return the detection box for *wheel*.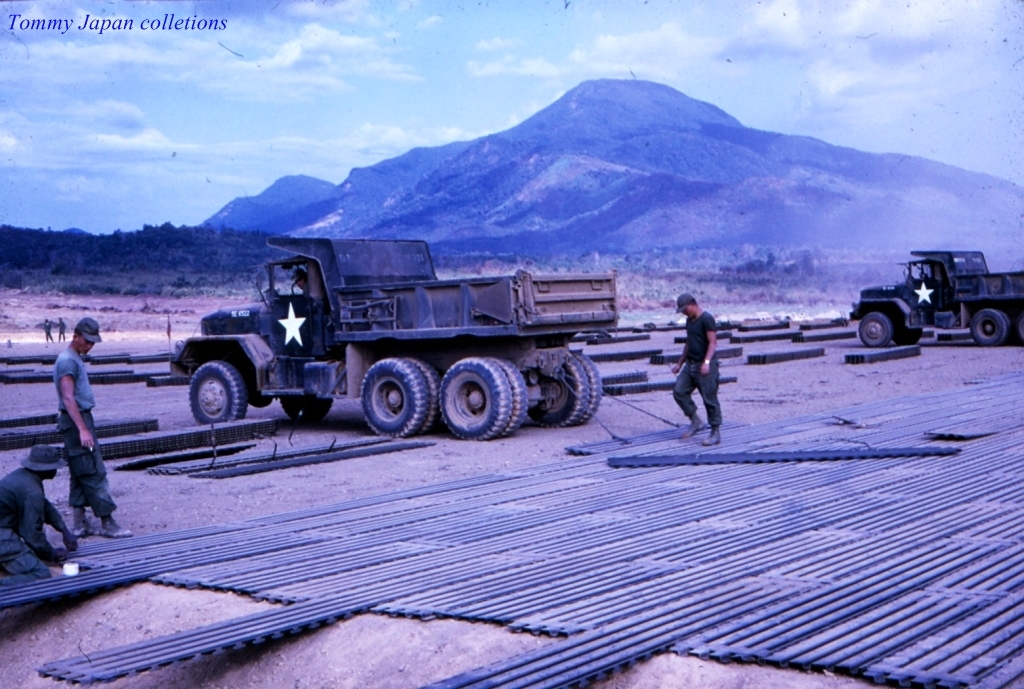
(487,358,530,437).
